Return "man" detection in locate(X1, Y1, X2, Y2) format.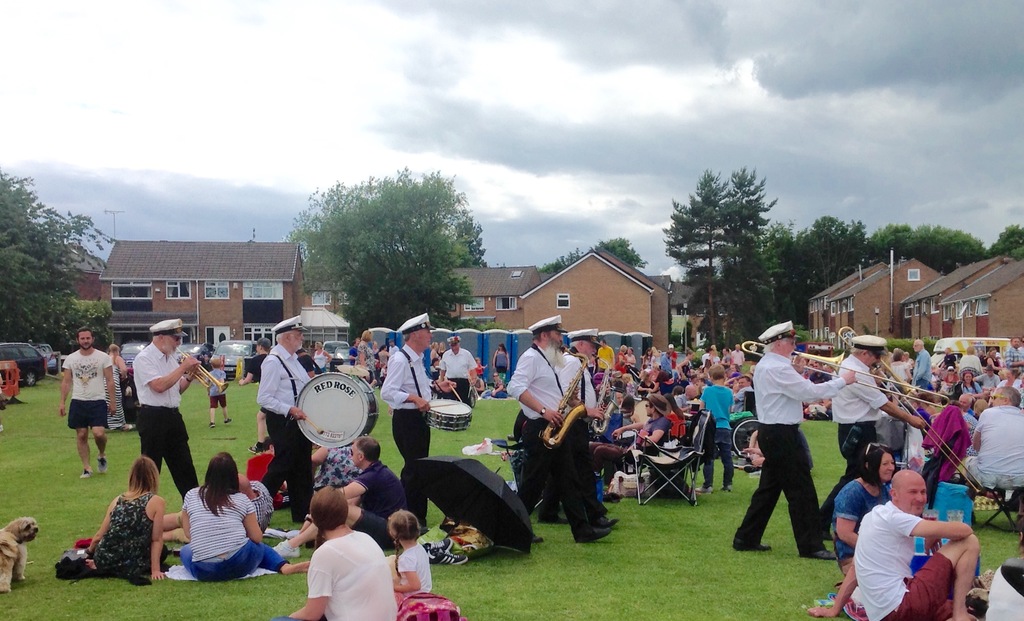
locate(808, 468, 983, 620).
